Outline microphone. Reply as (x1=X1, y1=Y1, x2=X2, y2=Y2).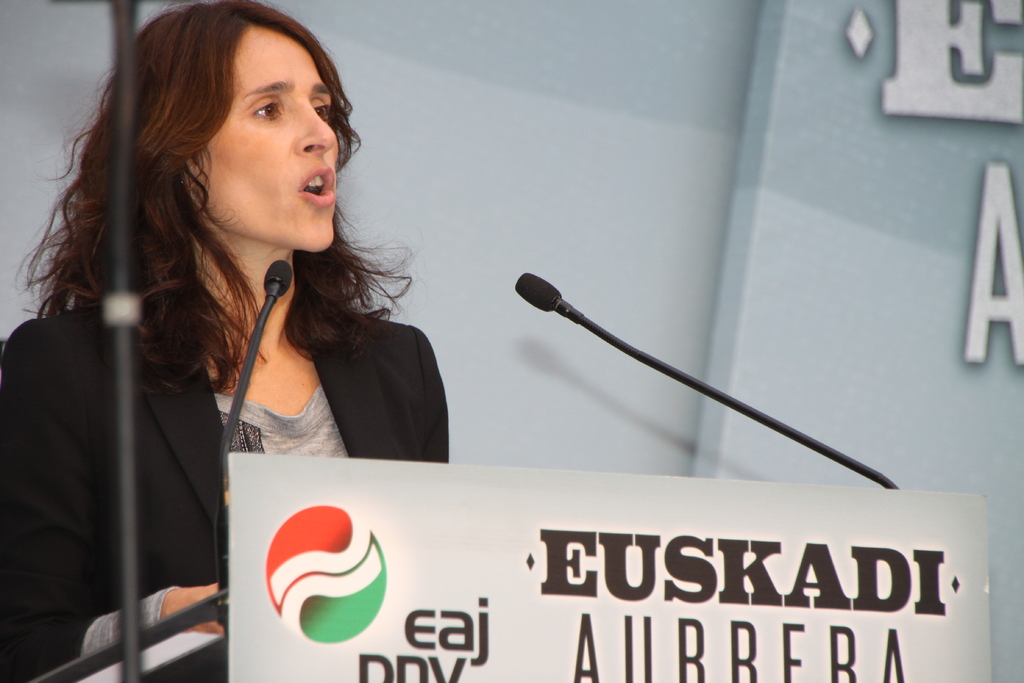
(x1=509, y1=267, x2=565, y2=315).
